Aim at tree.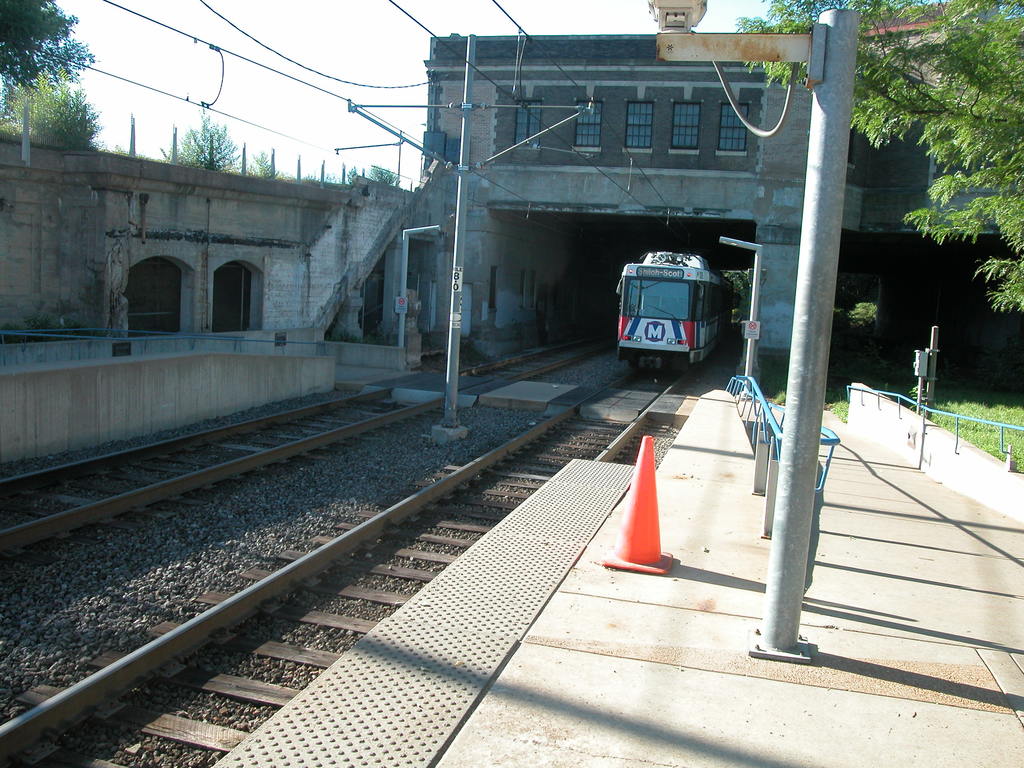
Aimed at select_region(733, 0, 1023, 314).
